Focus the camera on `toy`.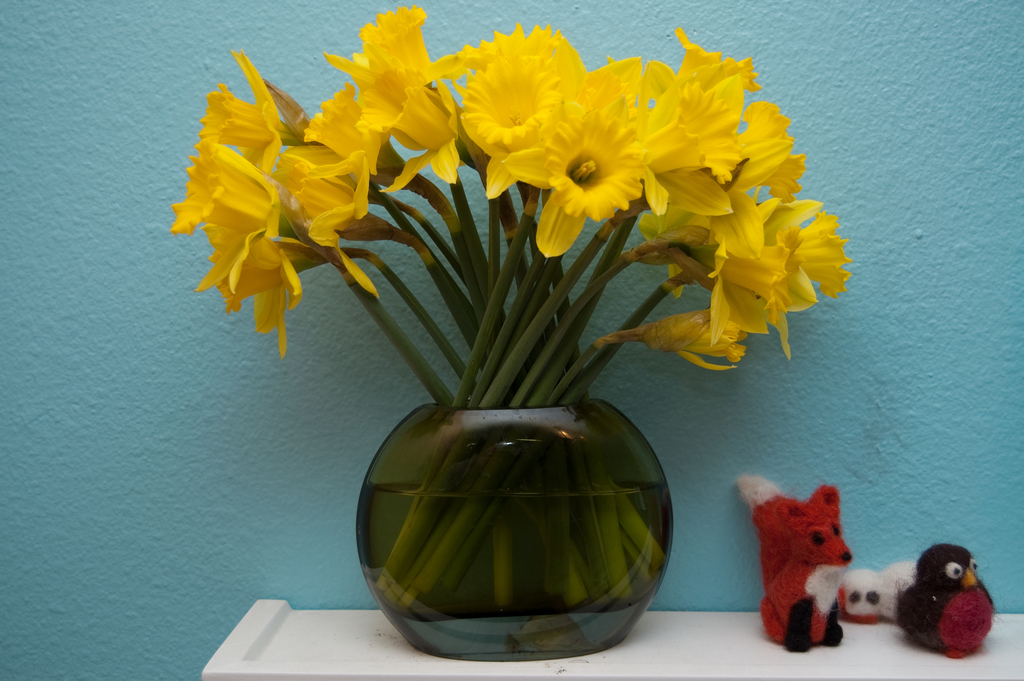
Focus region: left=731, top=452, right=861, bottom=680.
